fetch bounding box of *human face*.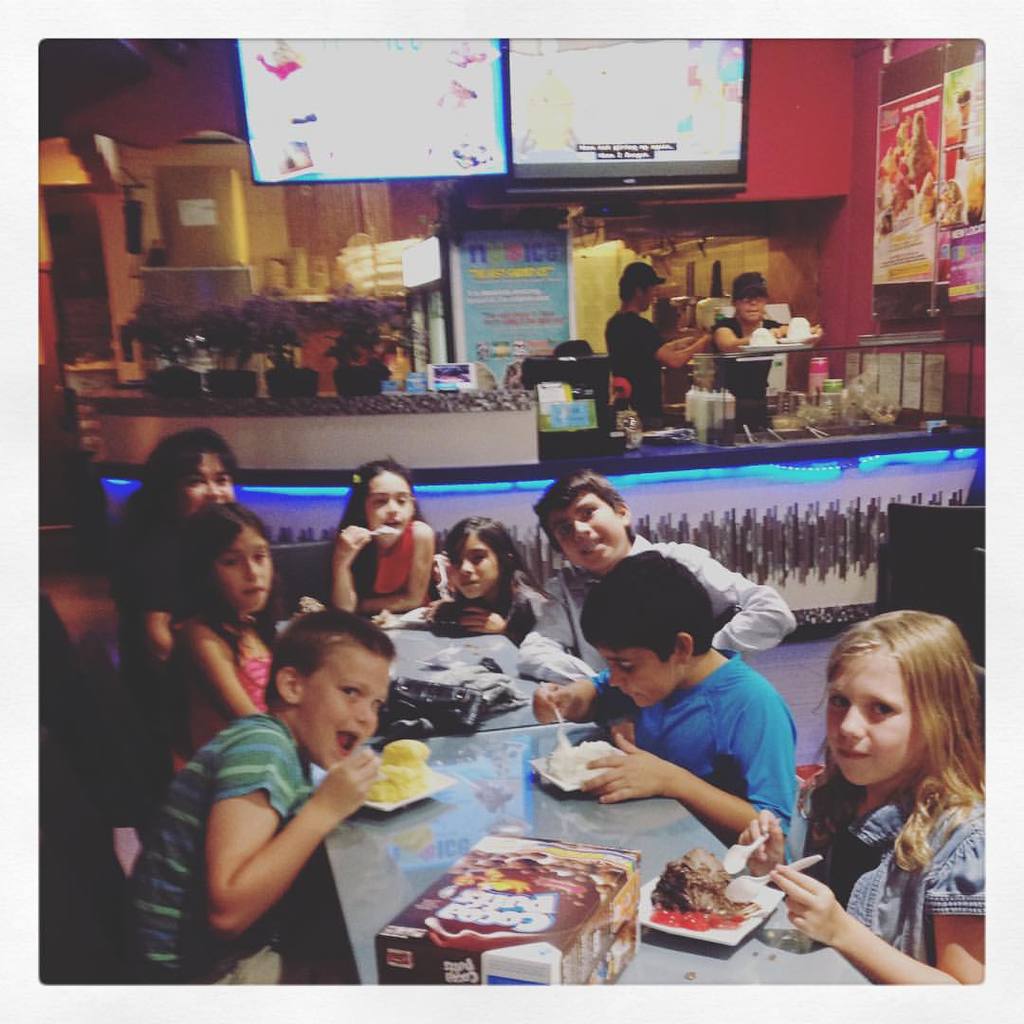
Bbox: crop(822, 666, 913, 788).
